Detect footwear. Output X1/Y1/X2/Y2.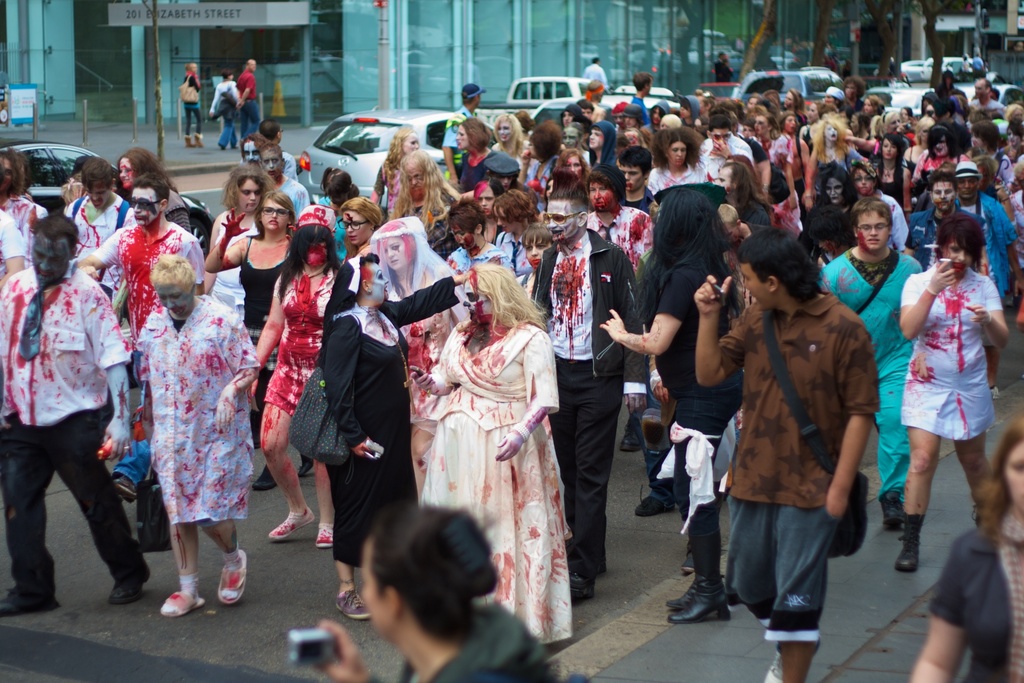
619/418/640/452.
